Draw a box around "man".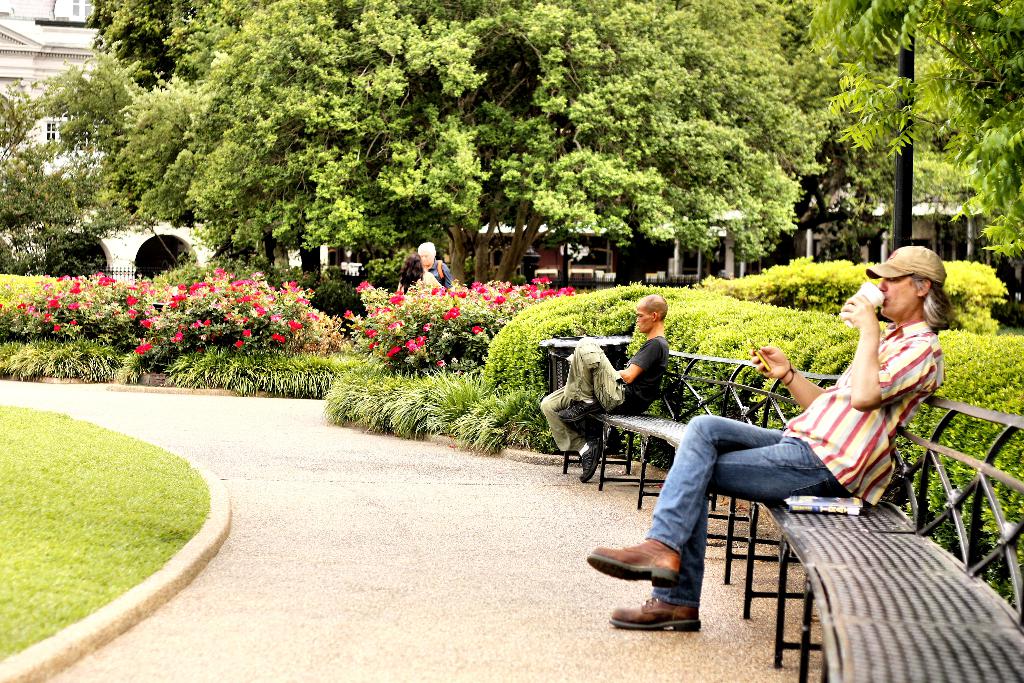
[left=418, top=240, right=457, bottom=294].
